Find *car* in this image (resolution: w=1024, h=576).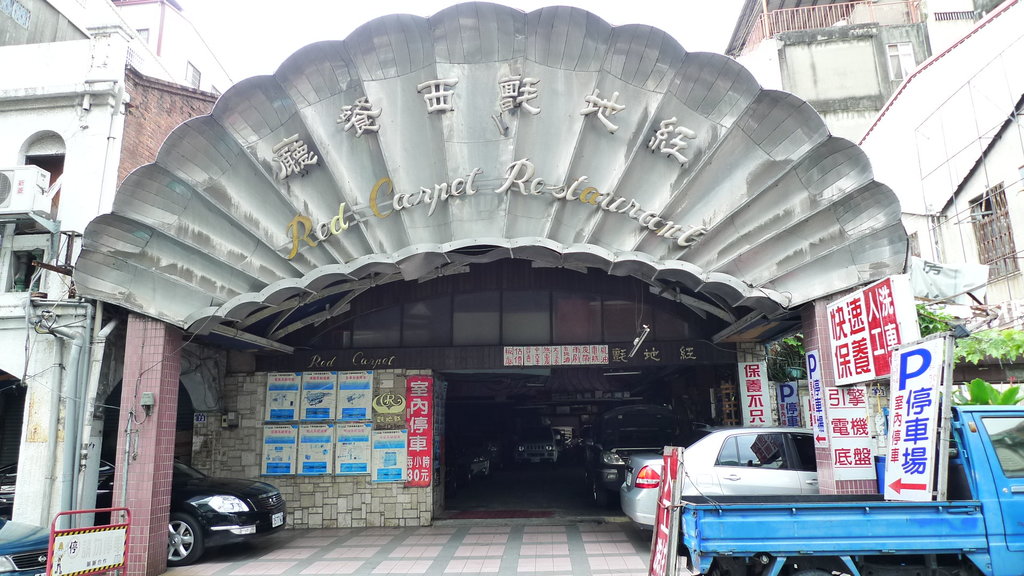
crop(0, 451, 294, 566).
